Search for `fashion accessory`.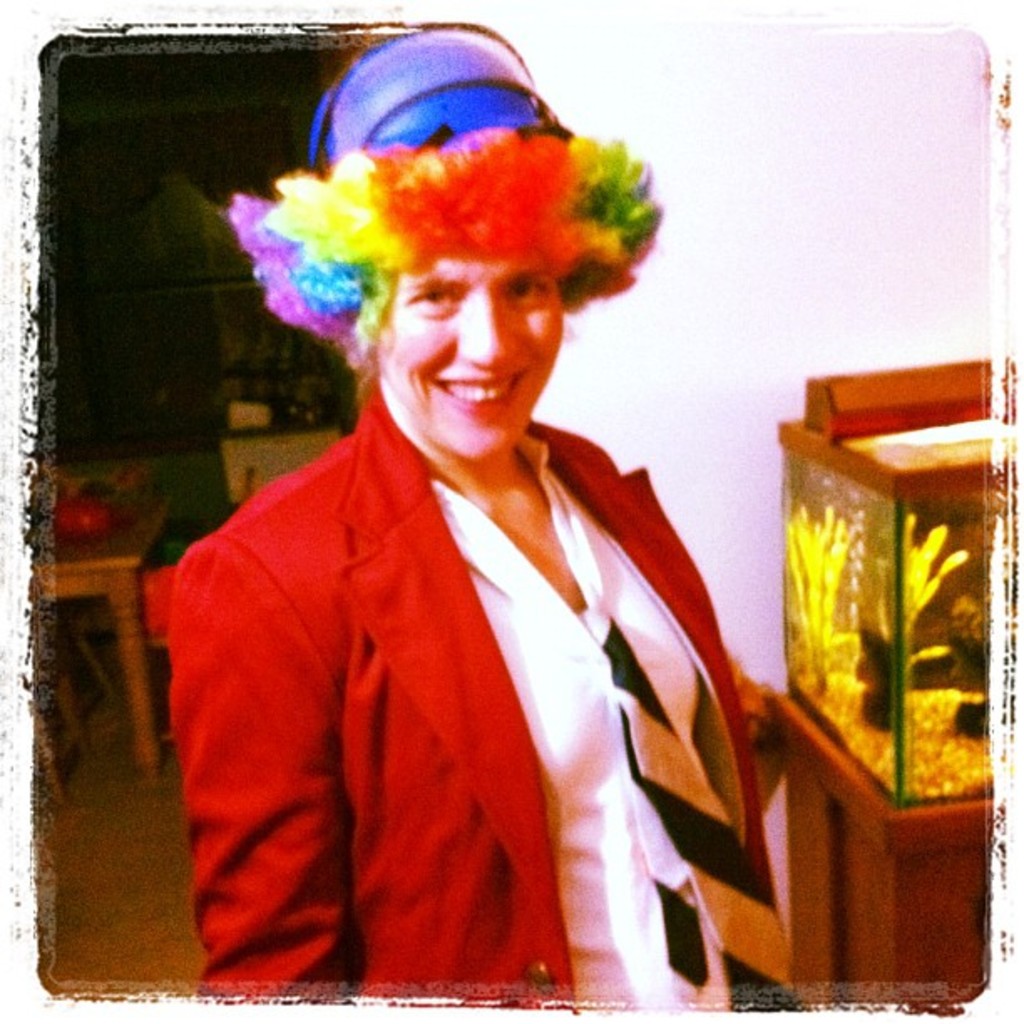
Found at {"x1": 224, "y1": 28, "x2": 663, "y2": 383}.
